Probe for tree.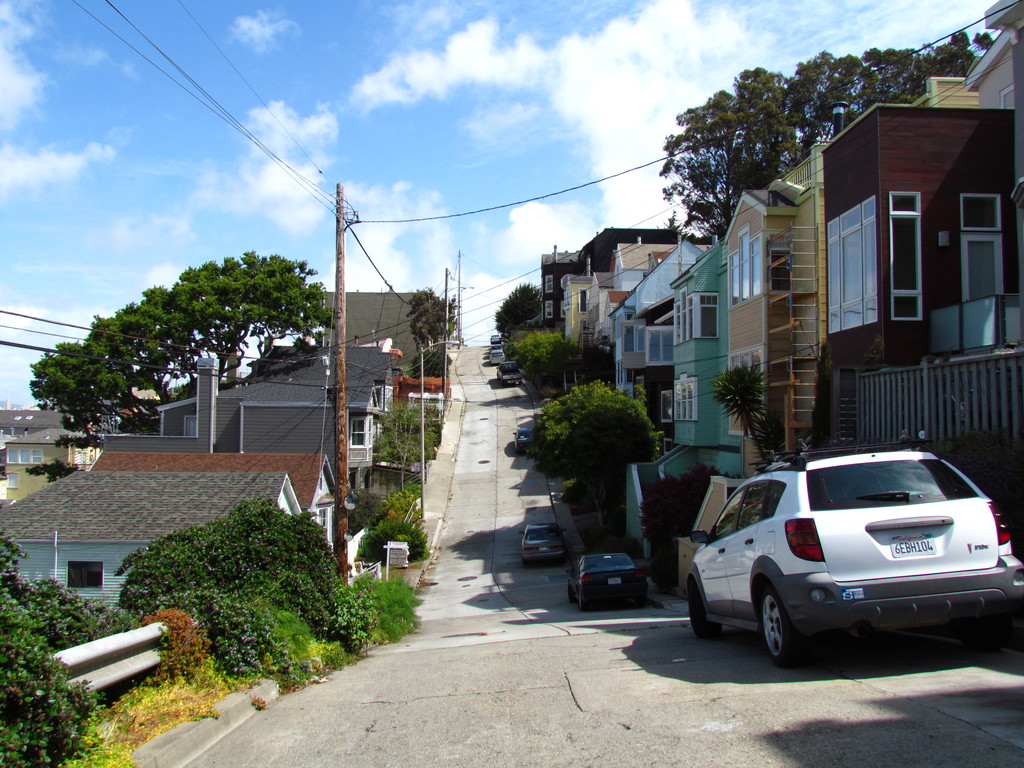
Probe result: 401,284,452,381.
